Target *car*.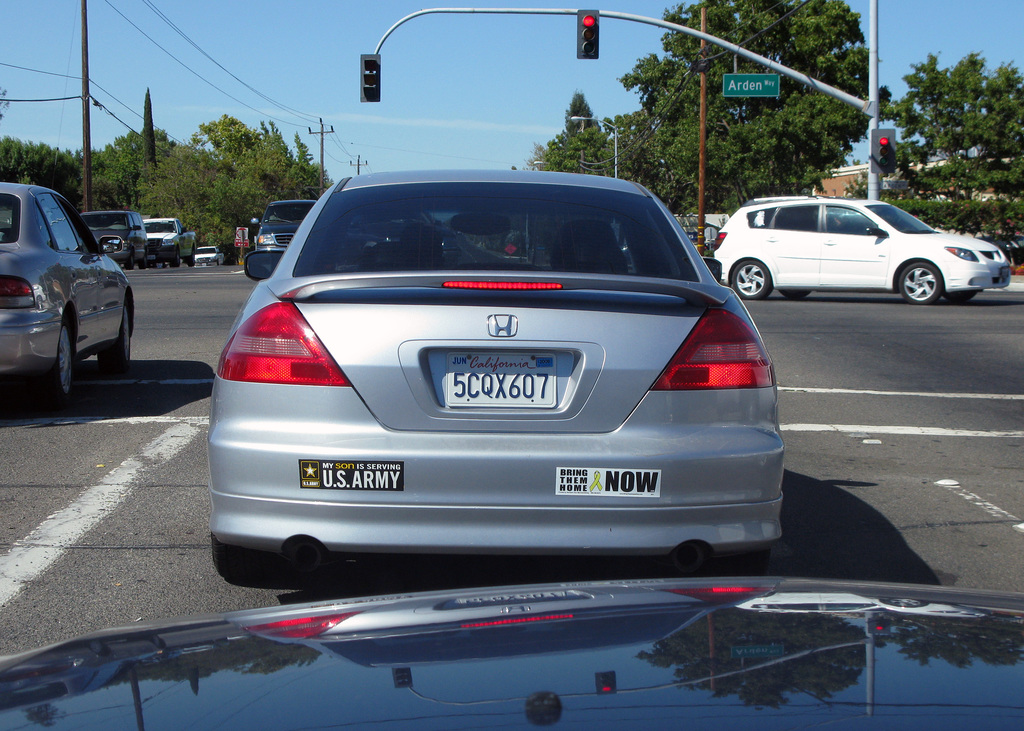
Target region: 716:198:1008:301.
